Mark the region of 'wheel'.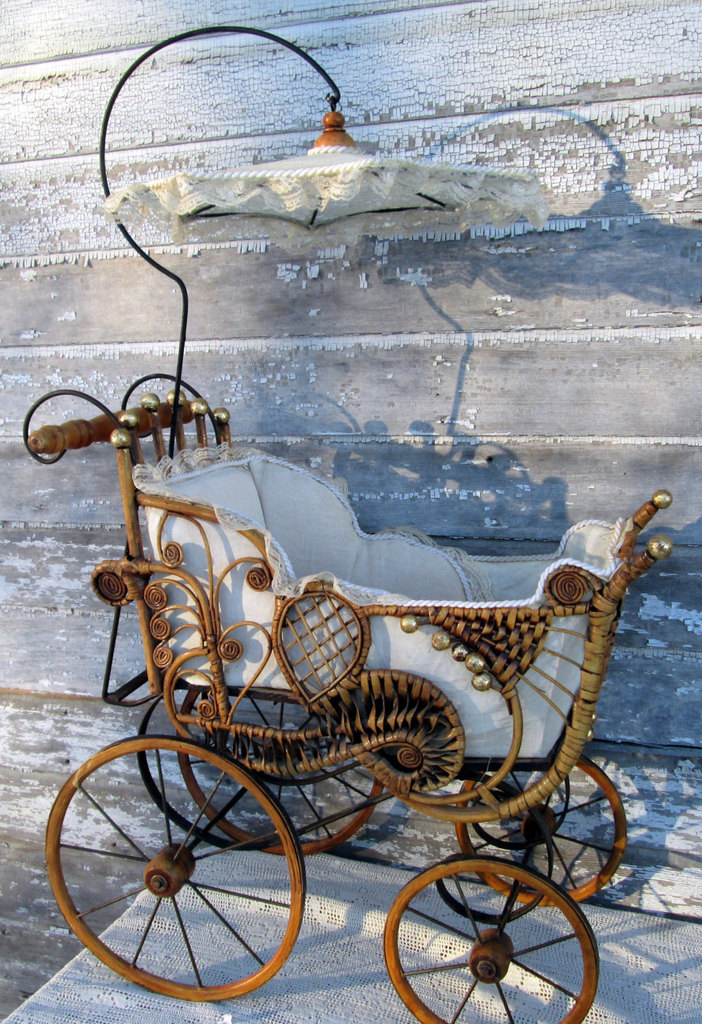
Region: x1=175 y1=679 x2=382 y2=864.
